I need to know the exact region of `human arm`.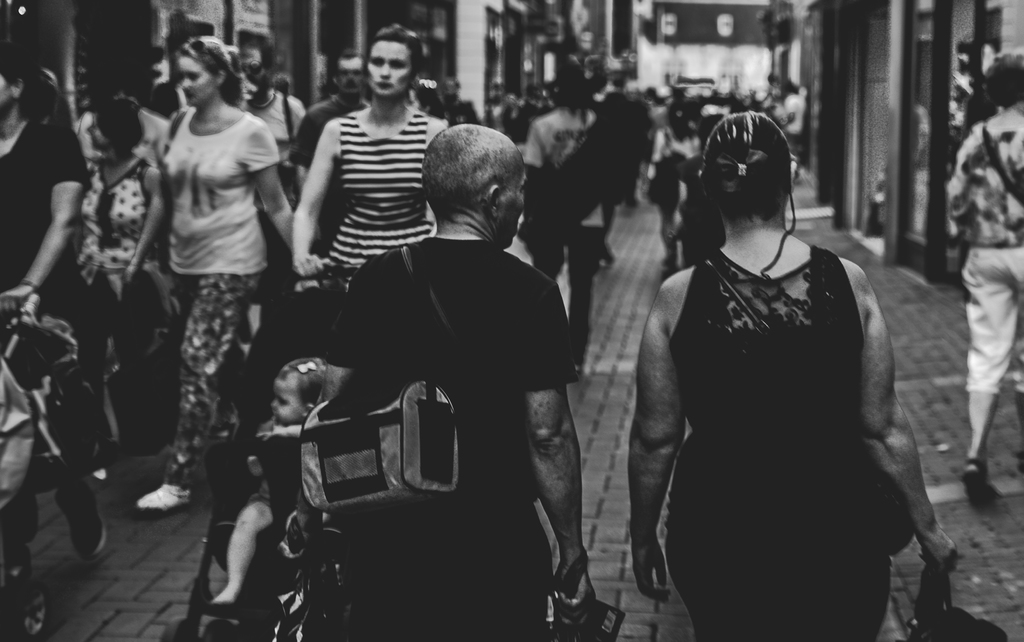
Region: locate(850, 294, 954, 564).
